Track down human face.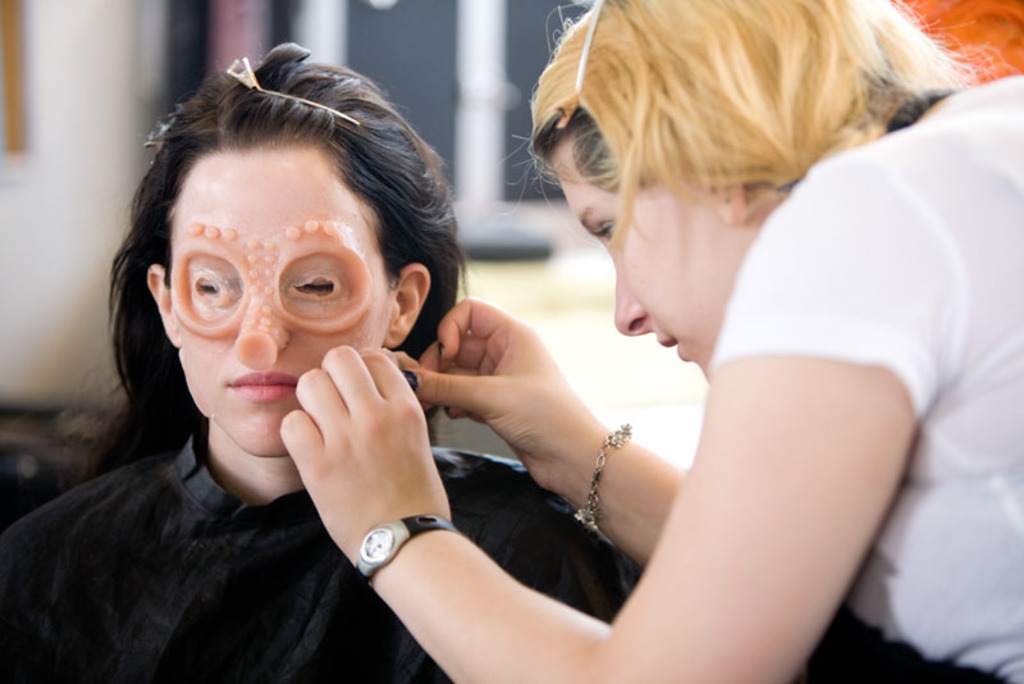
Tracked to crop(184, 143, 397, 455).
